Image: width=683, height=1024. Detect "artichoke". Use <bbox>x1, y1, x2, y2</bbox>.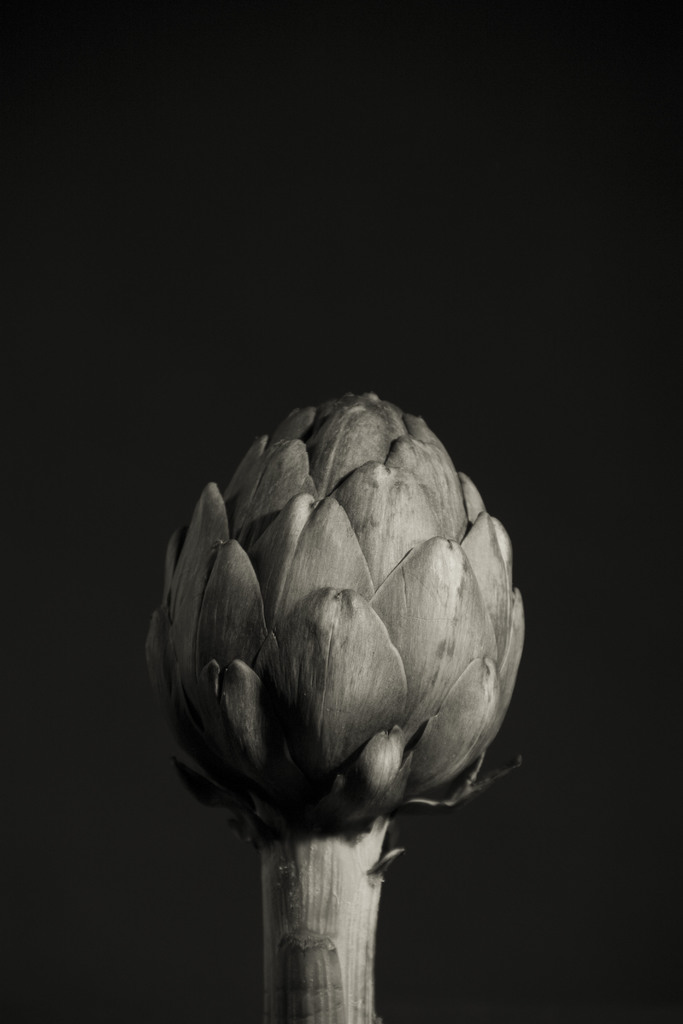
<bbox>140, 388, 523, 1023</bbox>.
